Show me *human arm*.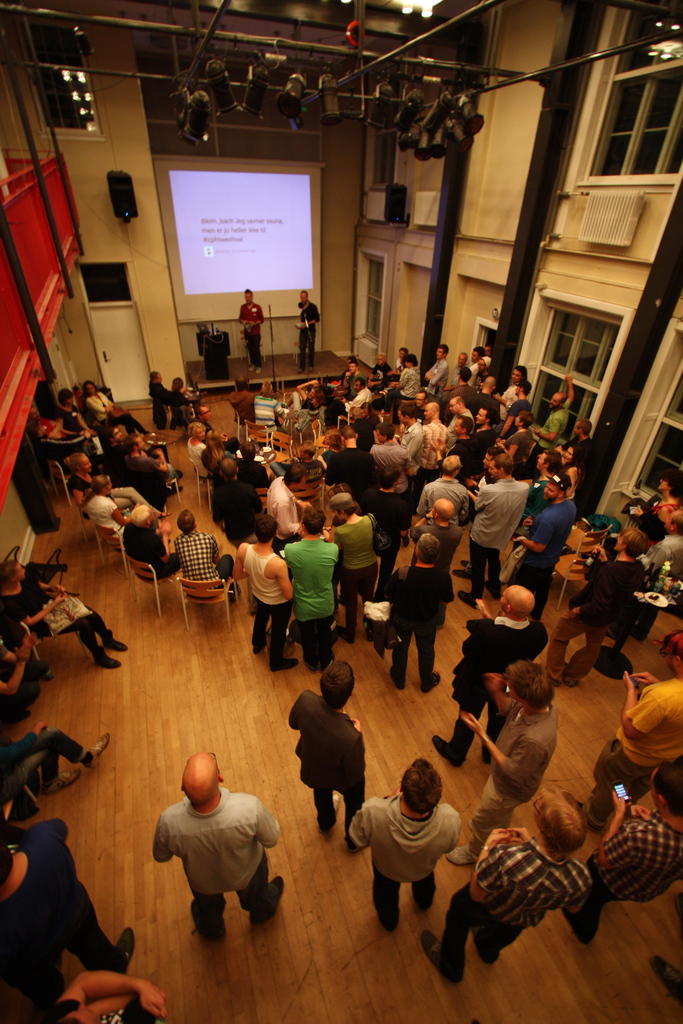
*human arm* is here: pyautogui.locateOnScreen(632, 669, 659, 688).
